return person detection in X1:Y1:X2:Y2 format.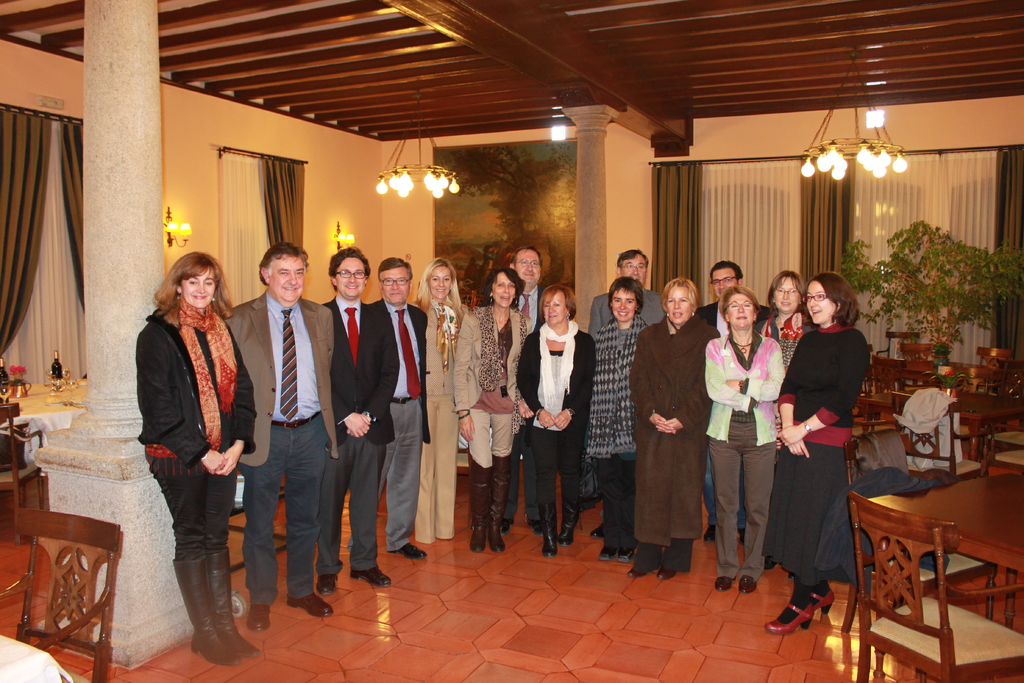
593:279:649:561.
